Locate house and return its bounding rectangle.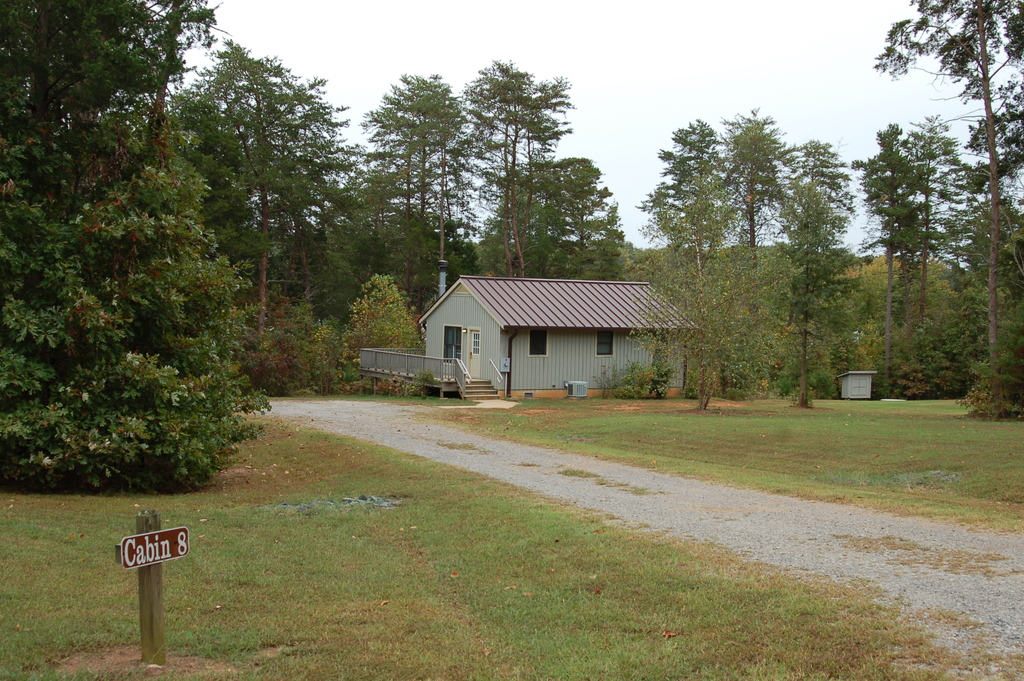
detection(415, 272, 700, 400).
